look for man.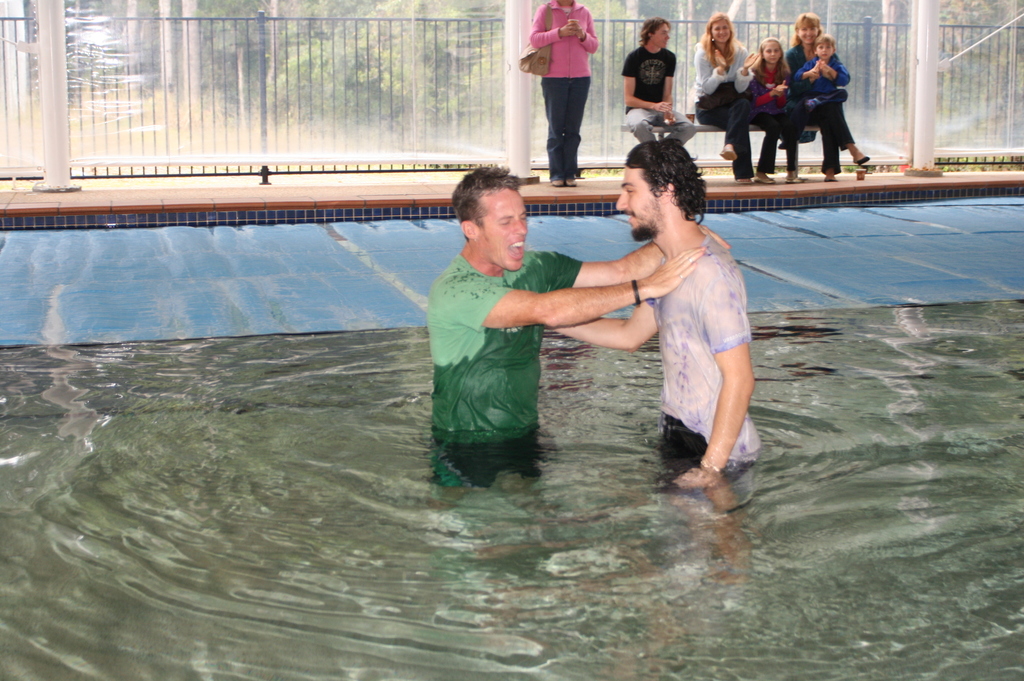
Found: (615, 137, 763, 470).
